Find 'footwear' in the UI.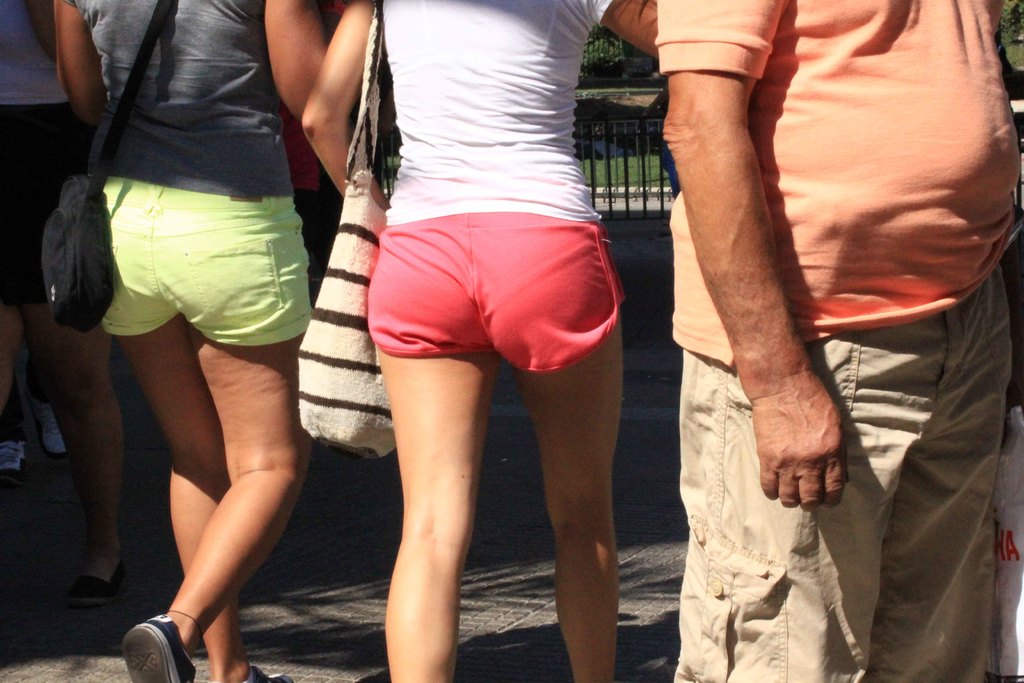
UI element at bbox(33, 397, 68, 463).
